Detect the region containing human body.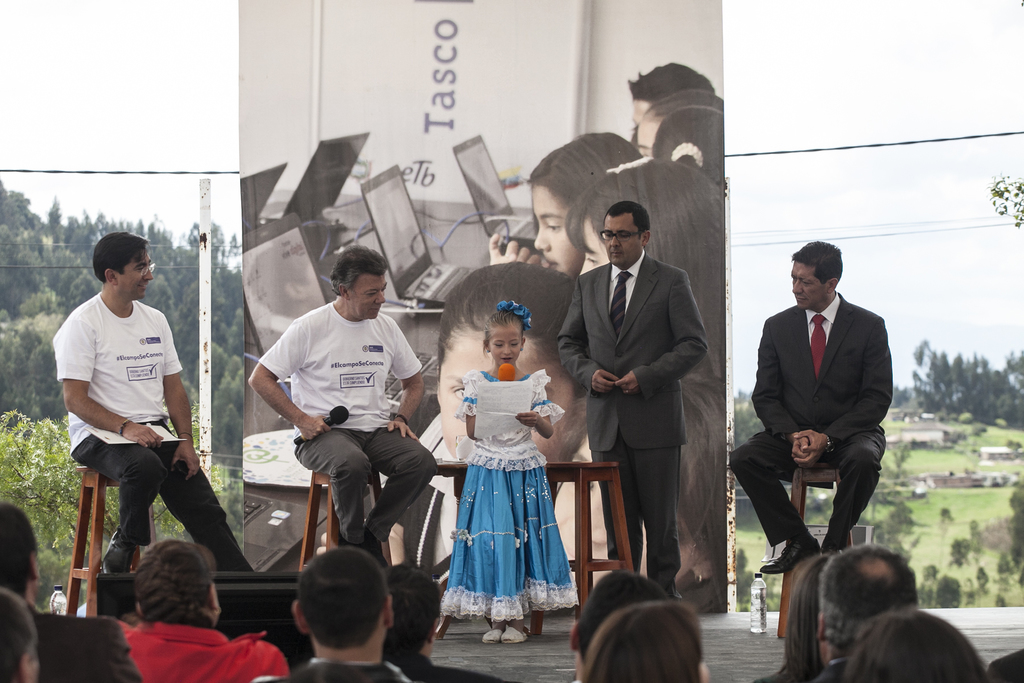
(574, 603, 701, 678).
